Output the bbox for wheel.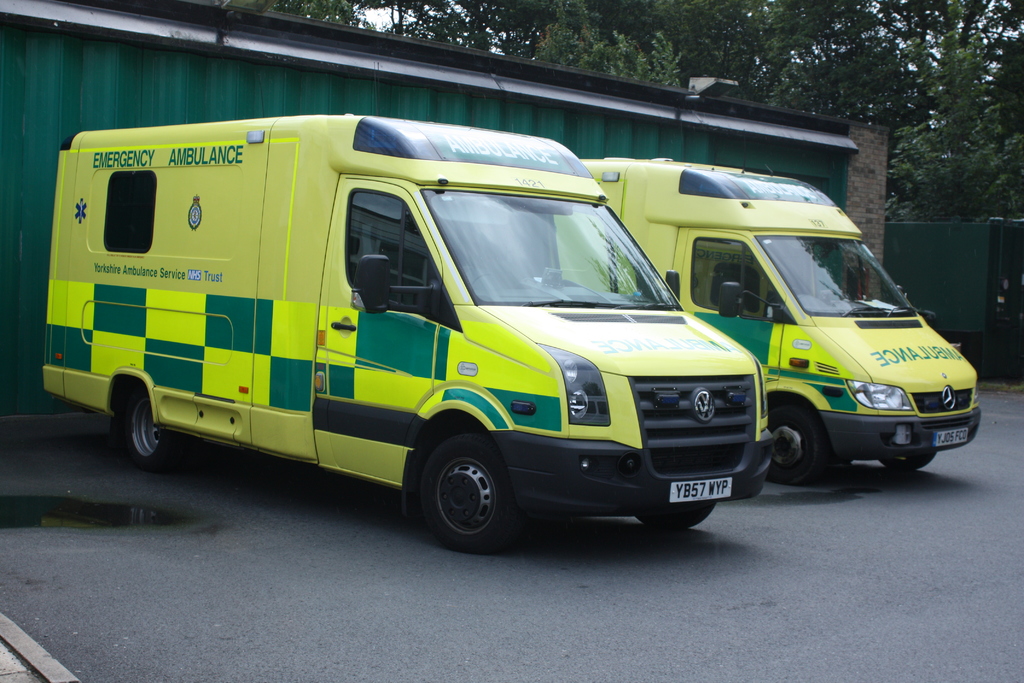
(418,416,516,550).
